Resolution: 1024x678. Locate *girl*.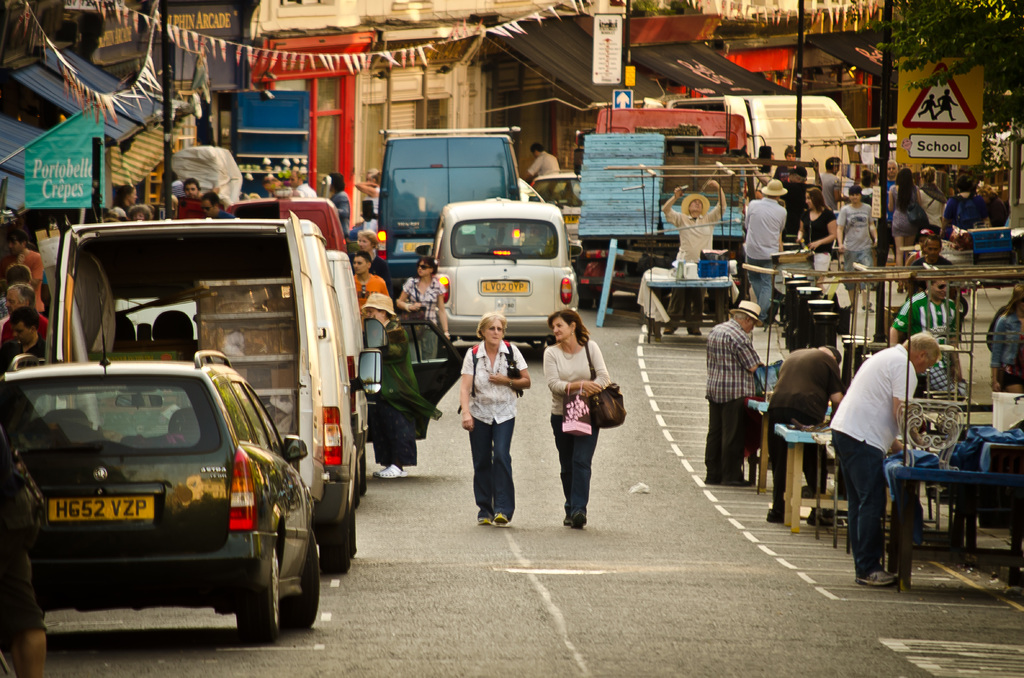
locate(797, 188, 841, 278).
